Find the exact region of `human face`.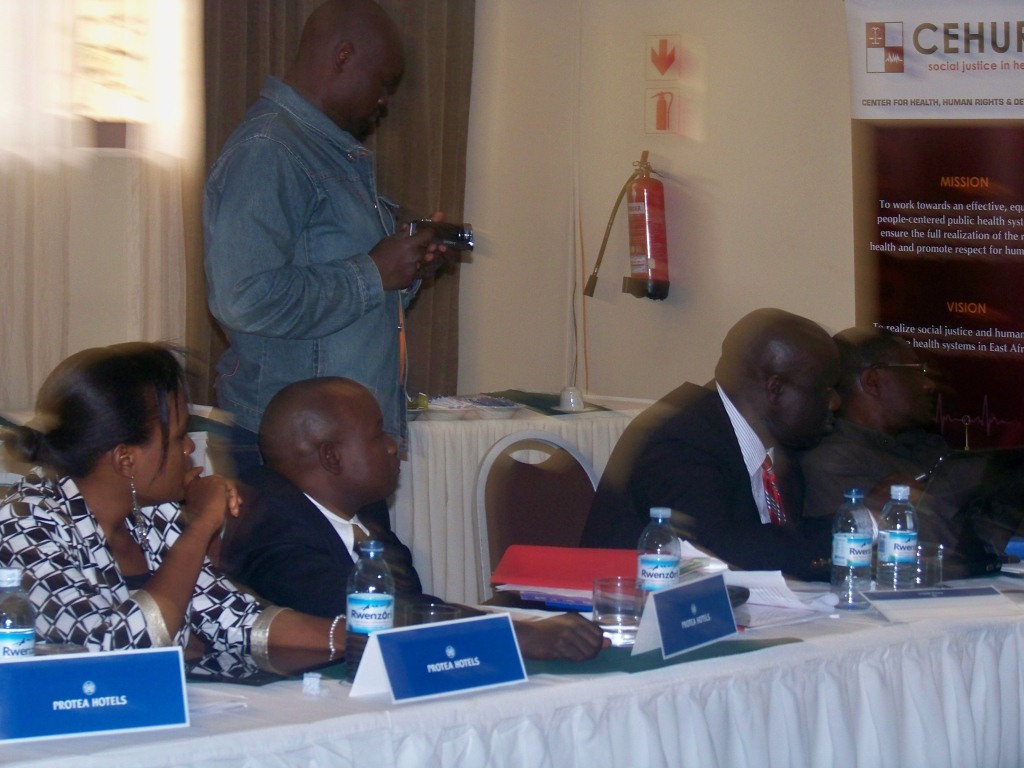
Exact region: crop(351, 37, 397, 138).
